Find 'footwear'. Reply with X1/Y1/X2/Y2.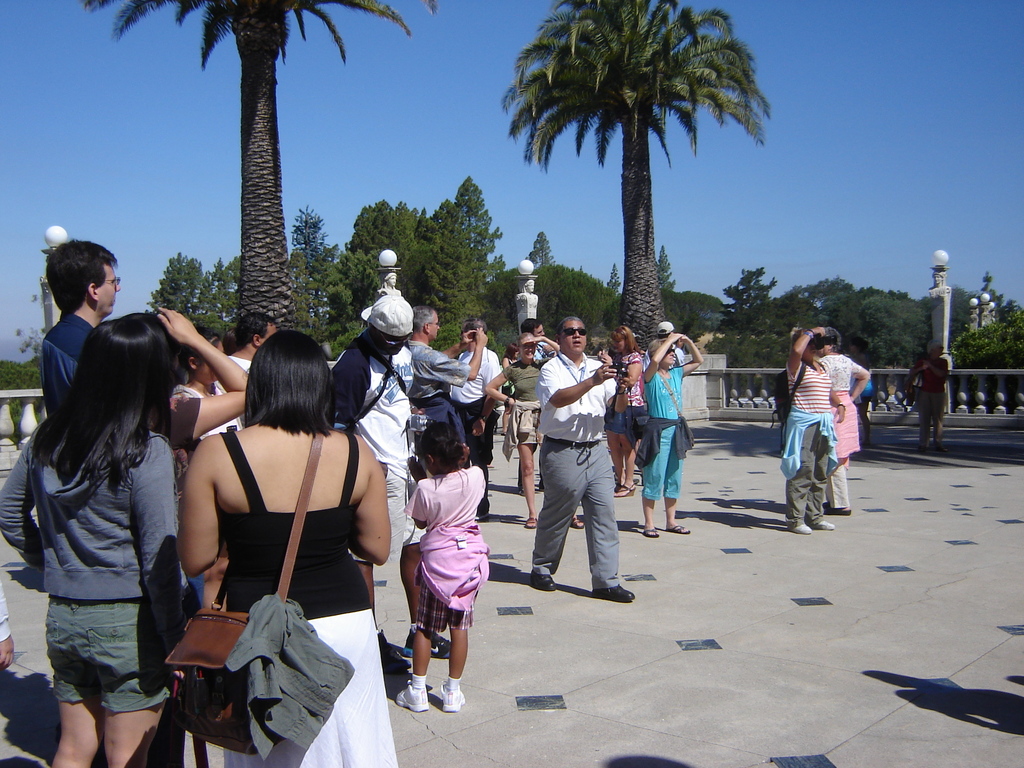
862/440/872/451.
